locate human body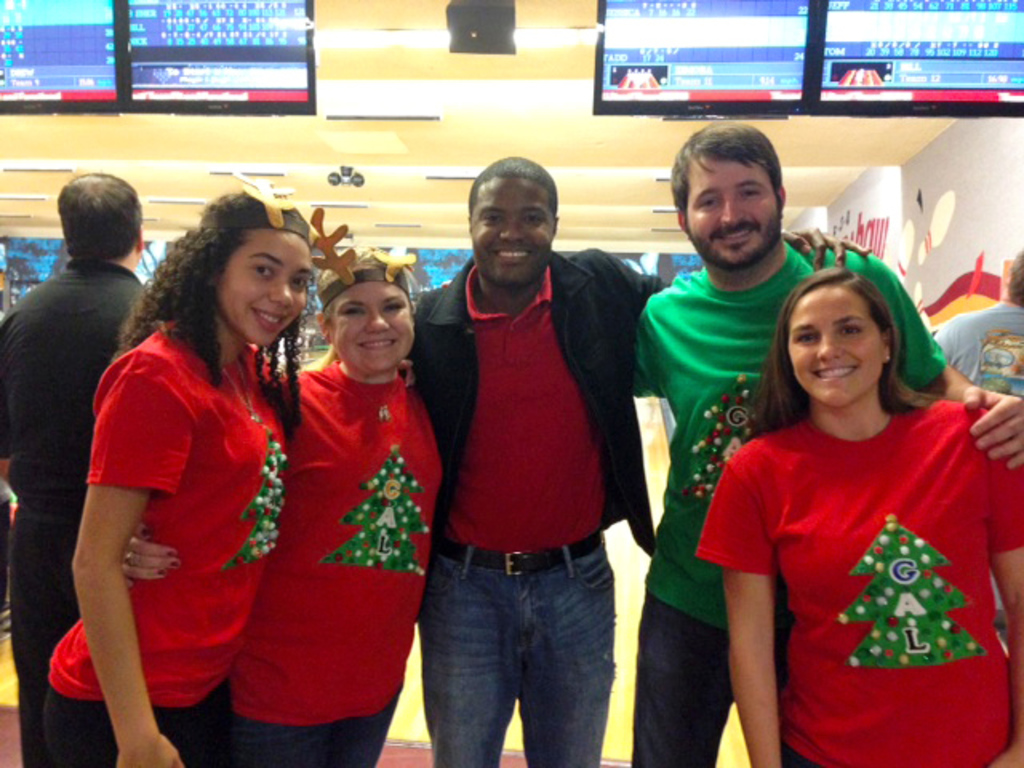
l=214, t=200, r=448, b=766
